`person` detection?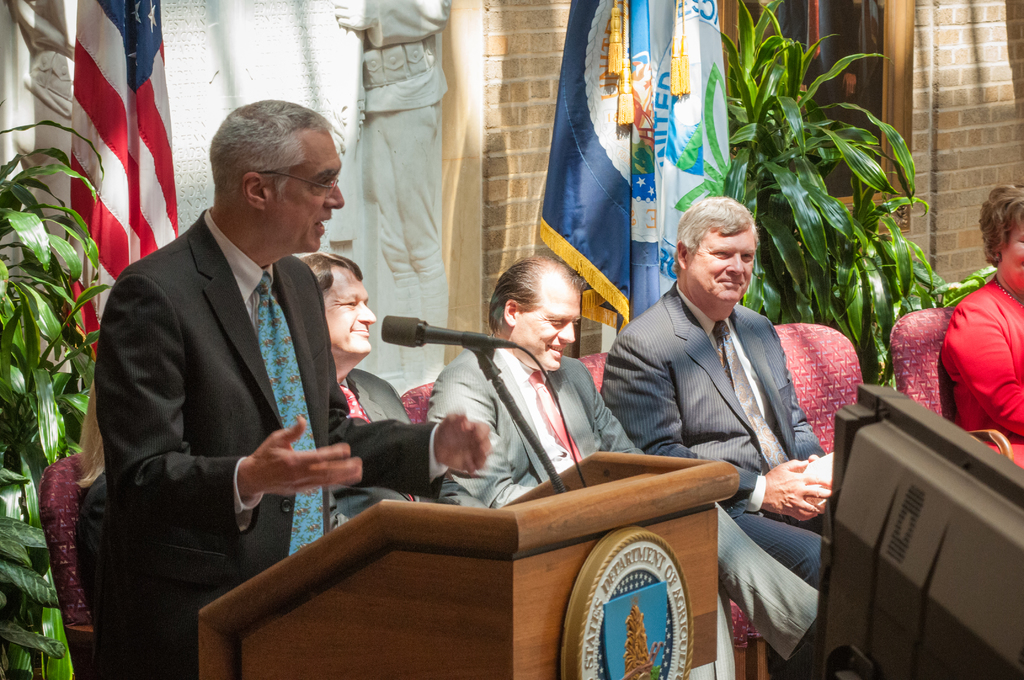
BBox(600, 193, 843, 593)
